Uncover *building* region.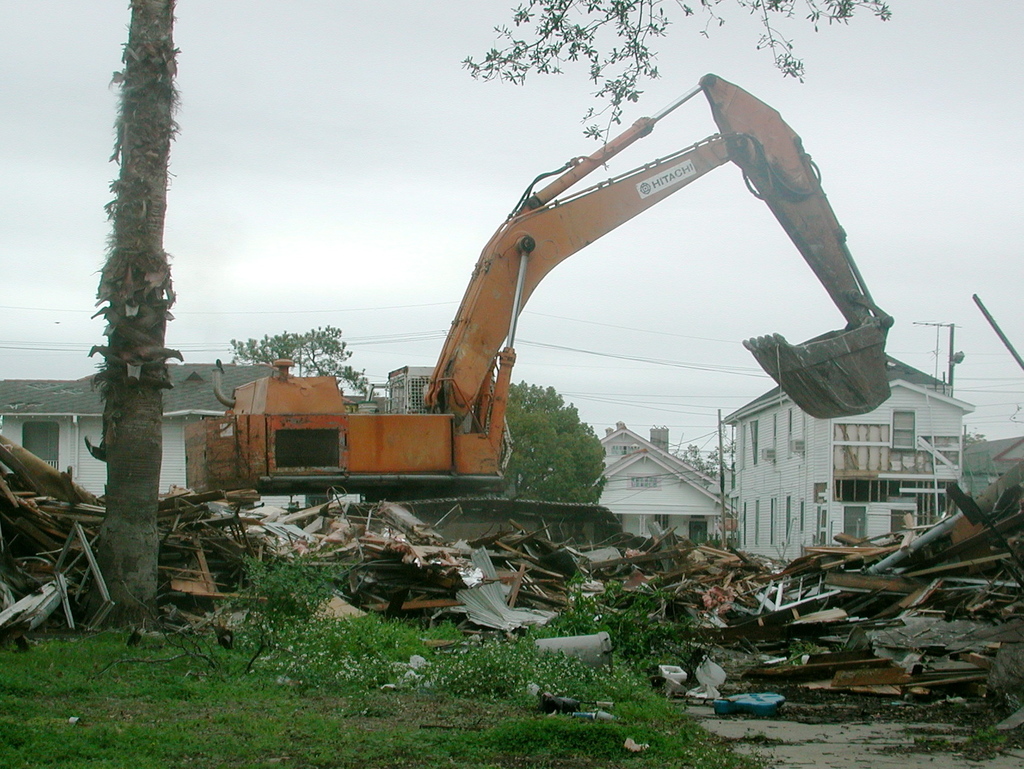
Uncovered: (x1=724, y1=357, x2=975, y2=569).
